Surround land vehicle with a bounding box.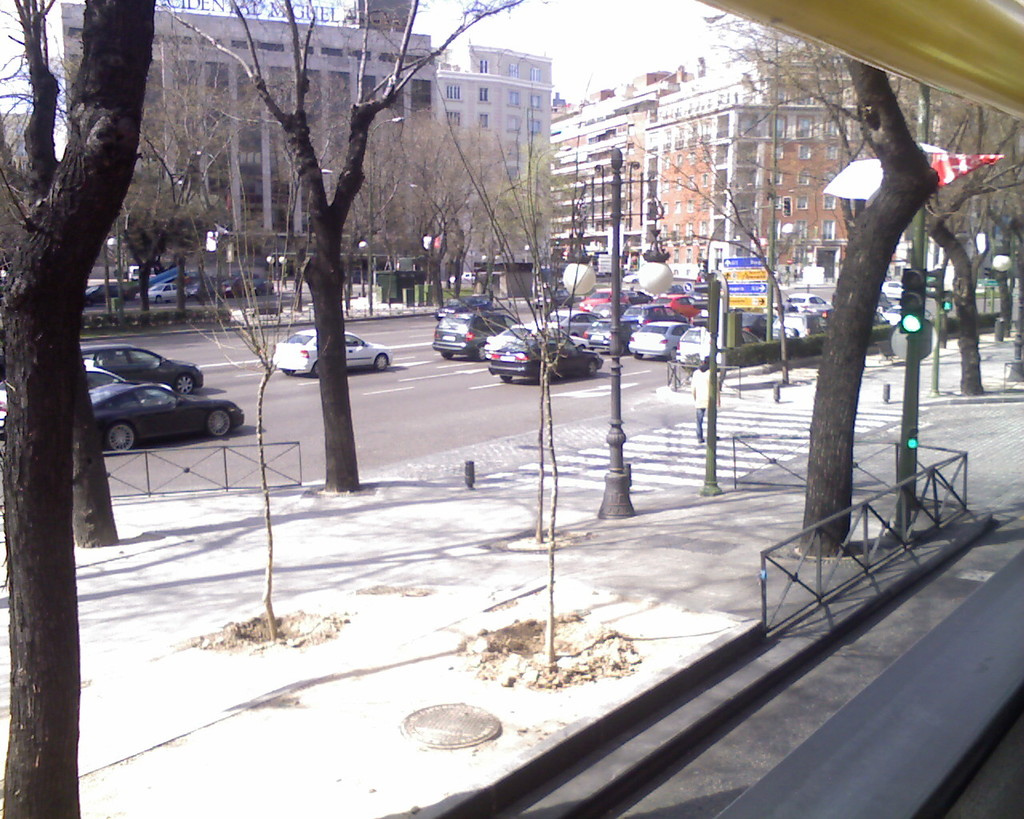
(771, 311, 818, 338).
